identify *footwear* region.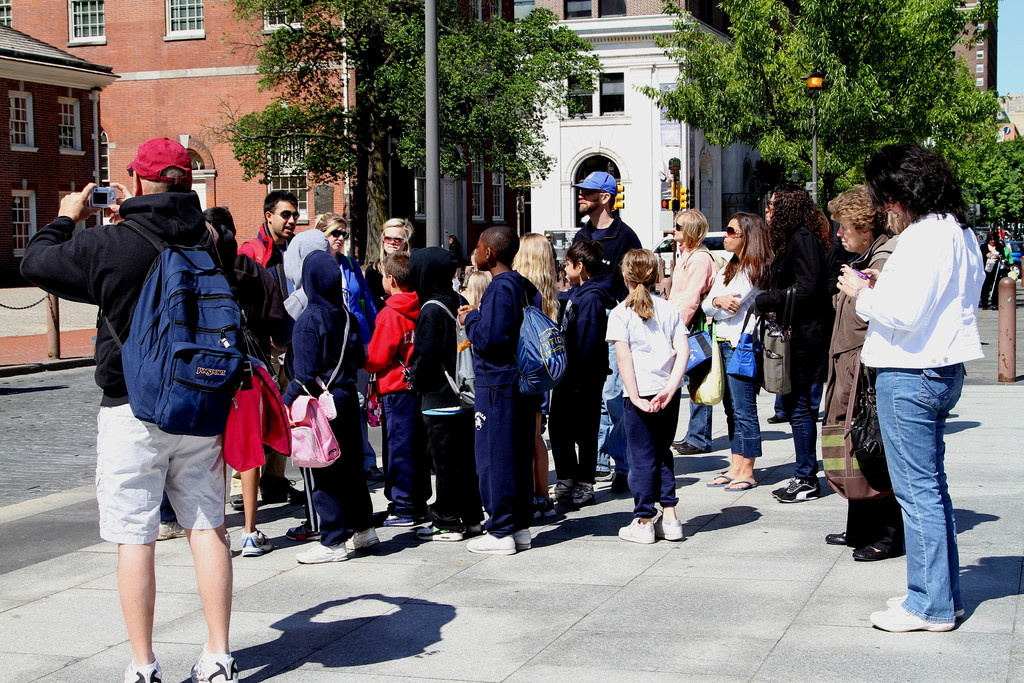
Region: 243:531:270:557.
